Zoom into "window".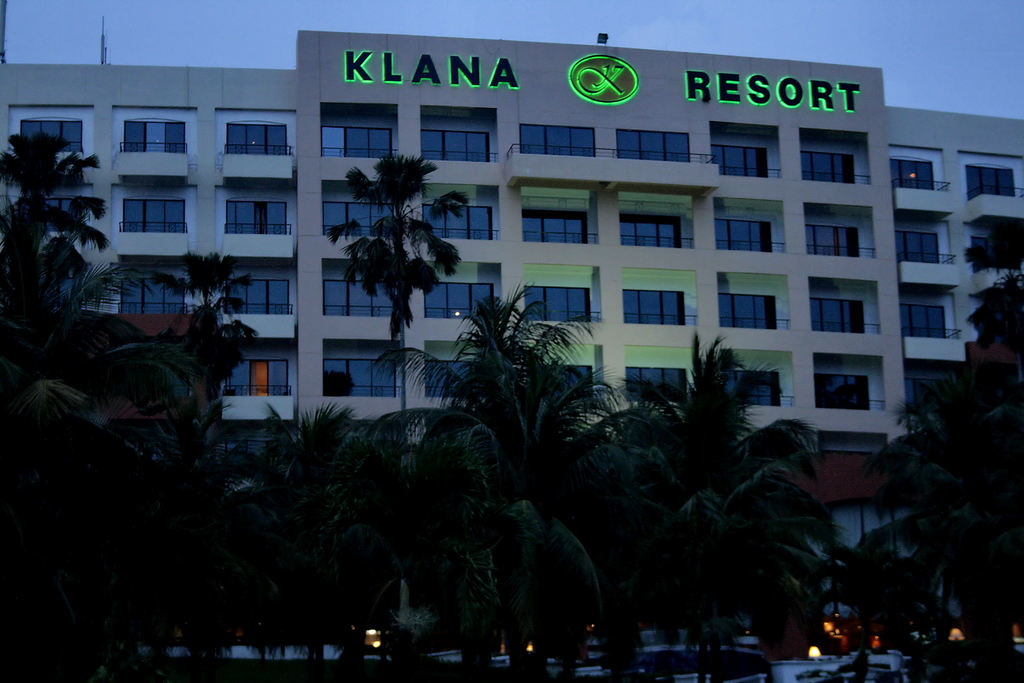
Zoom target: <region>715, 140, 769, 174</region>.
